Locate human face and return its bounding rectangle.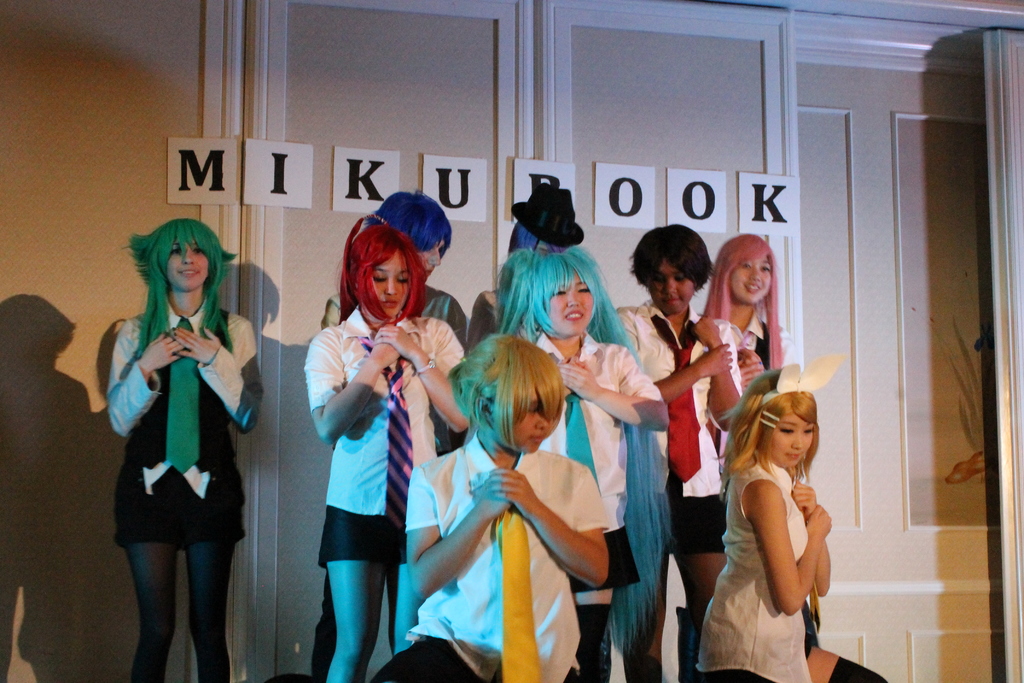
bbox(650, 260, 694, 315).
